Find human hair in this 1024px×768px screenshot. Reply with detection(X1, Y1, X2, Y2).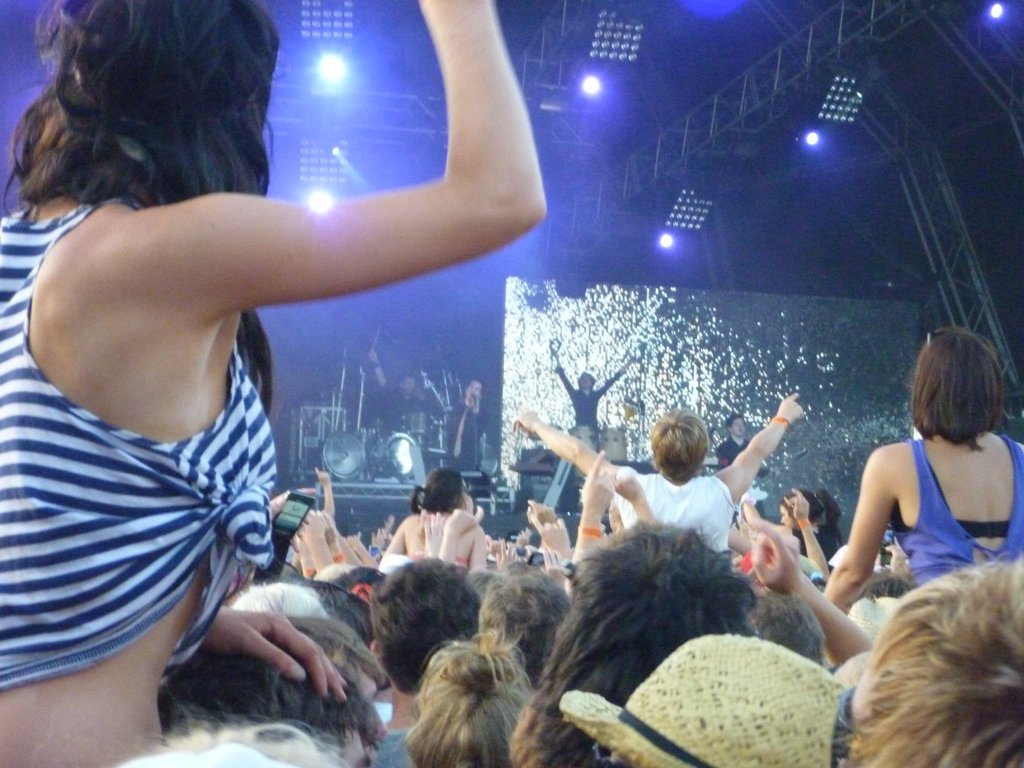
detection(740, 582, 833, 666).
